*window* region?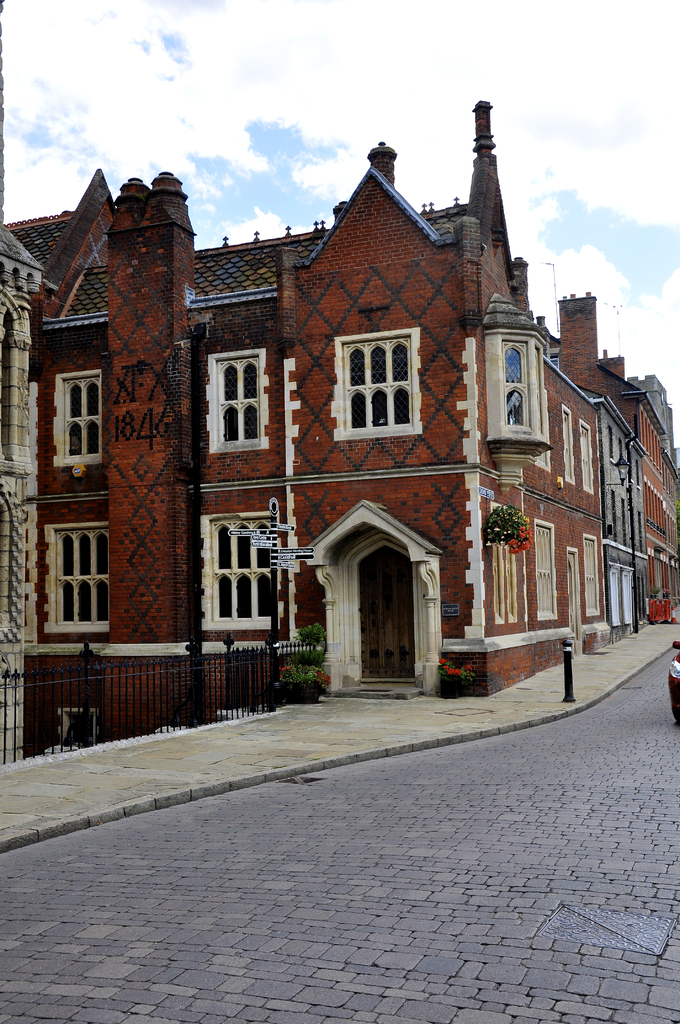
{"x1": 562, "y1": 405, "x2": 574, "y2": 488}
